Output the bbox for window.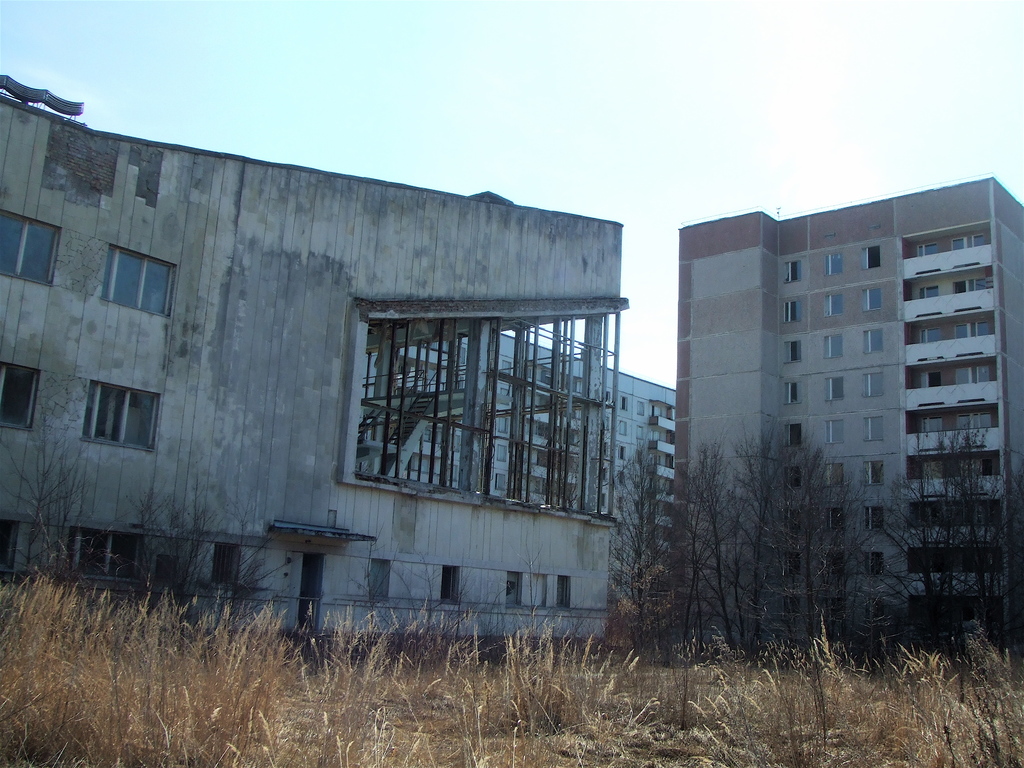
locate(862, 372, 888, 399).
